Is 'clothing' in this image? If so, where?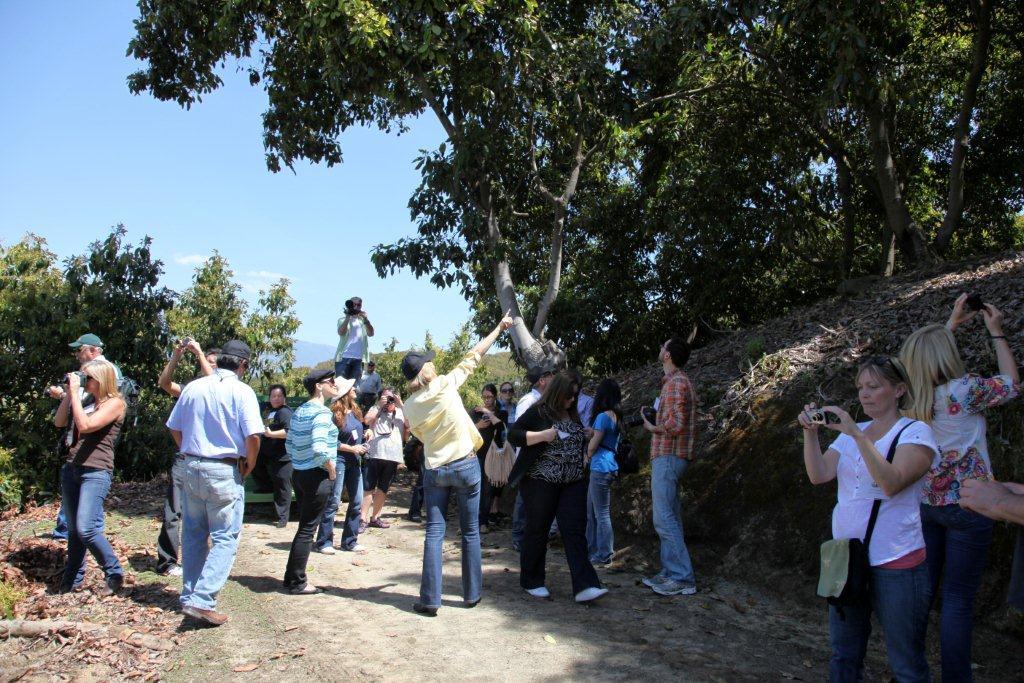
Yes, at (x1=507, y1=473, x2=602, y2=590).
